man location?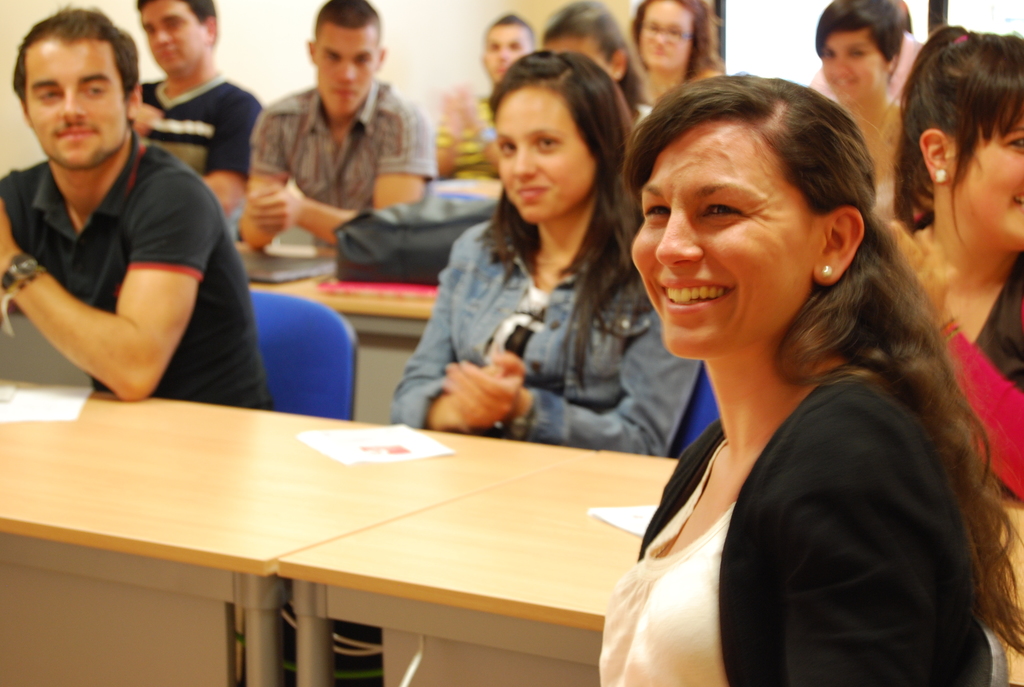
pyautogui.locateOnScreen(432, 14, 548, 186)
